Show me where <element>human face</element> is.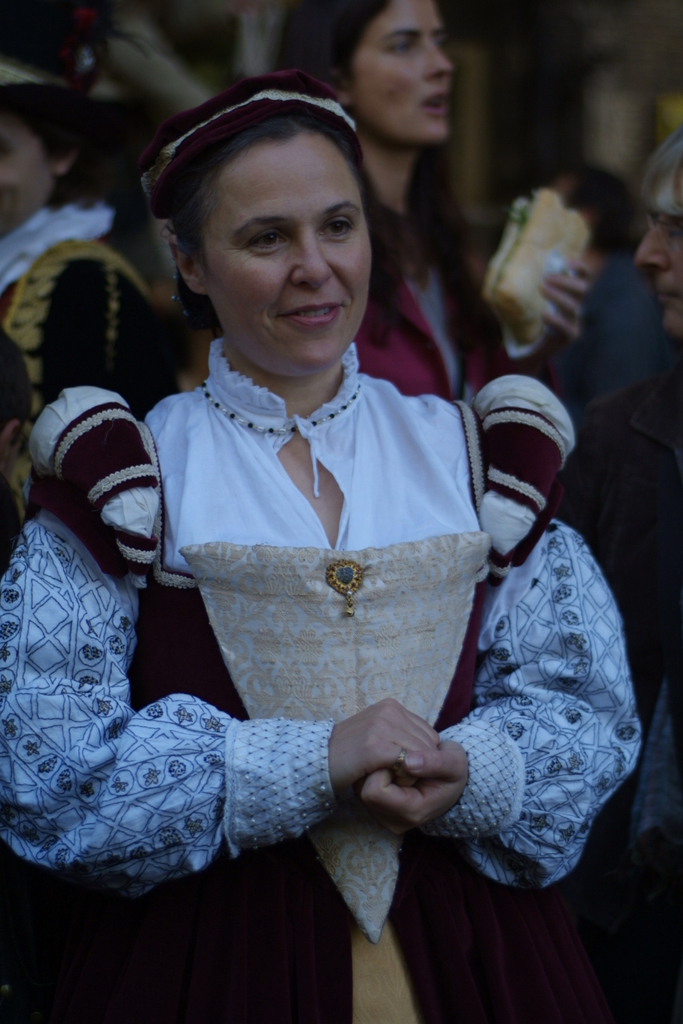
<element>human face</element> is at (351,0,450,139).
